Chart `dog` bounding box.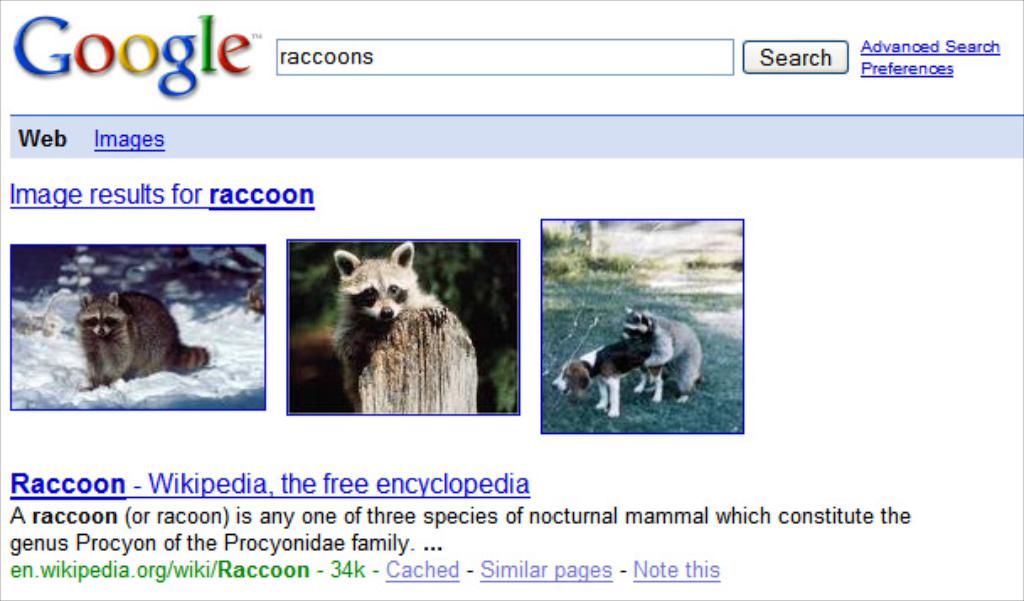
Charted: locate(328, 237, 446, 412).
